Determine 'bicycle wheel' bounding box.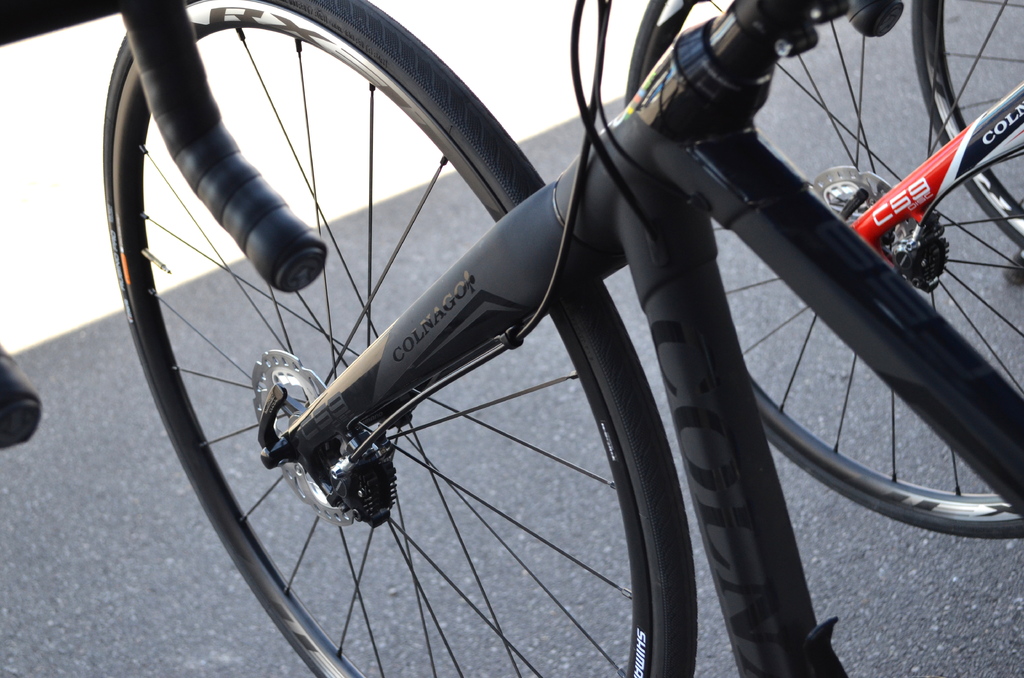
Determined: 100:0:700:677.
